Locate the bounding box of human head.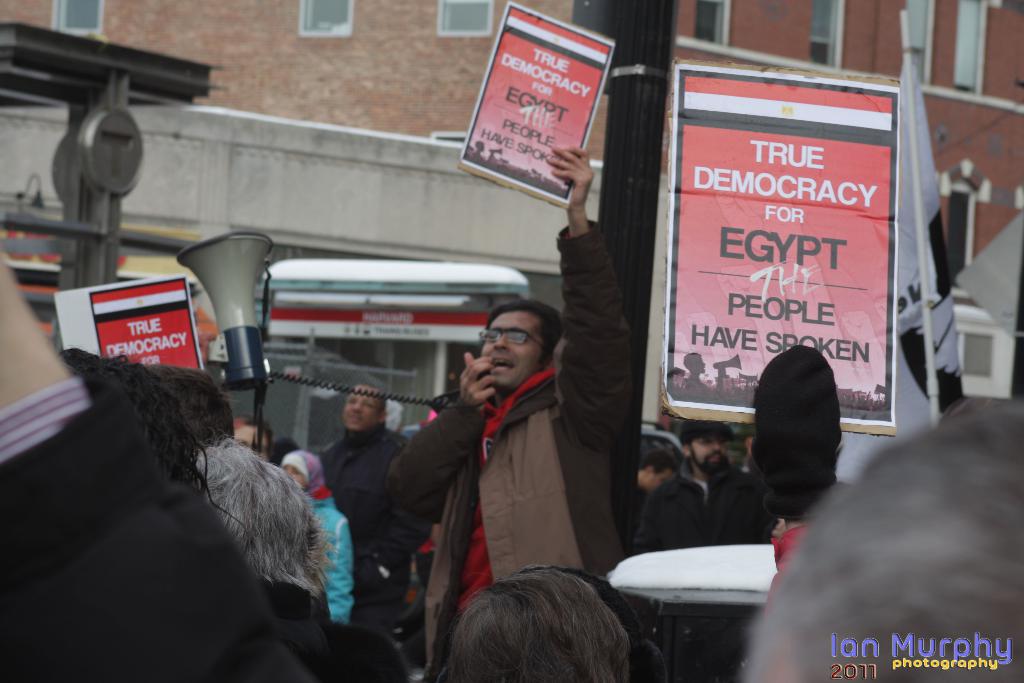
Bounding box: pyautogui.locateOnScreen(276, 451, 322, 488).
